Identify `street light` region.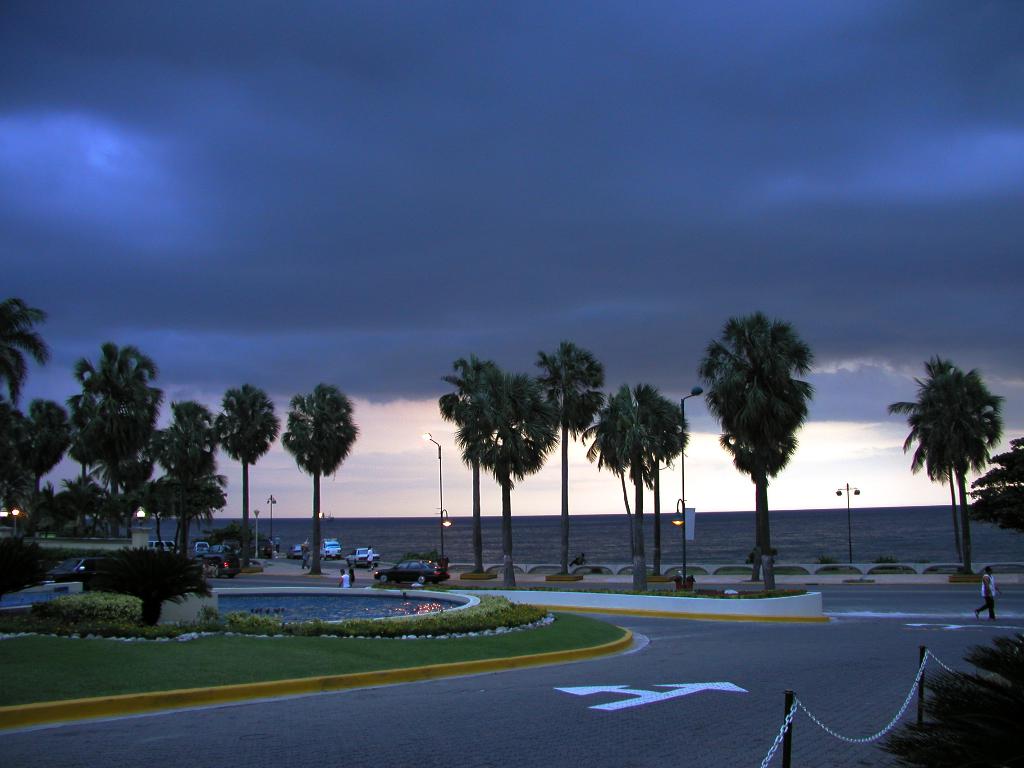
Region: (422,431,455,561).
